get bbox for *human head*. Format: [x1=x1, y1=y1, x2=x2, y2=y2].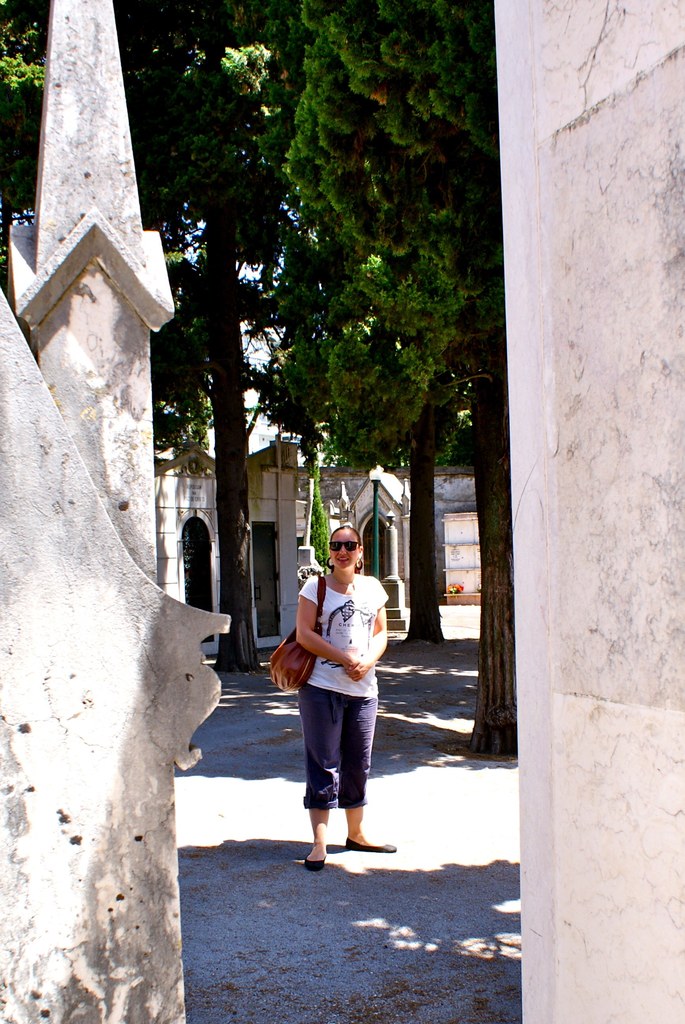
[x1=316, y1=517, x2=369, y2=580].
